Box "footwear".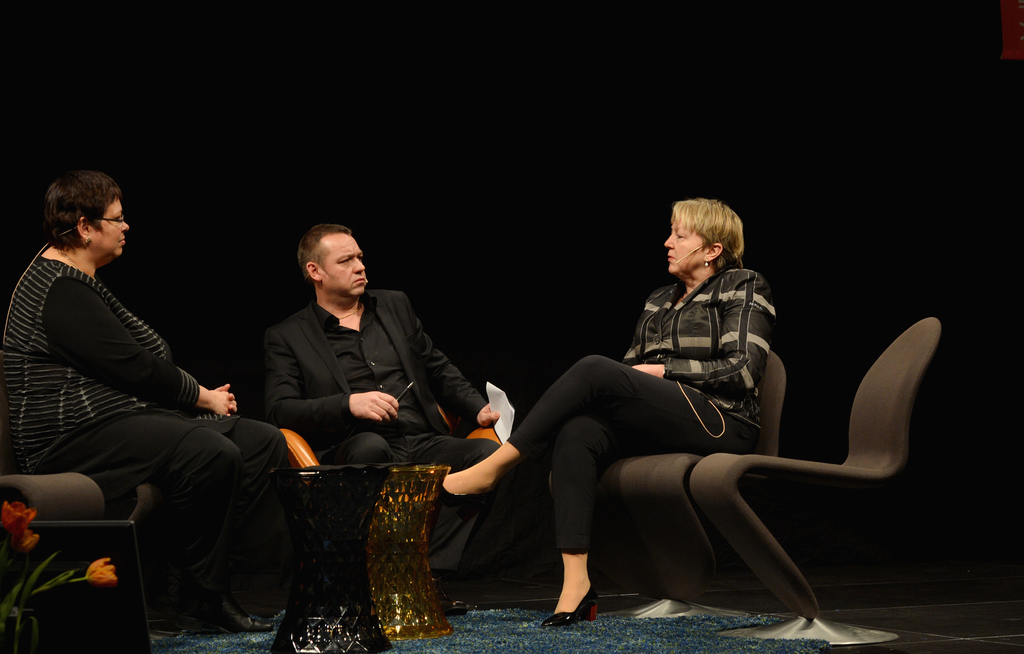
[x1=437, y1=577, x2=467, y2=615].
